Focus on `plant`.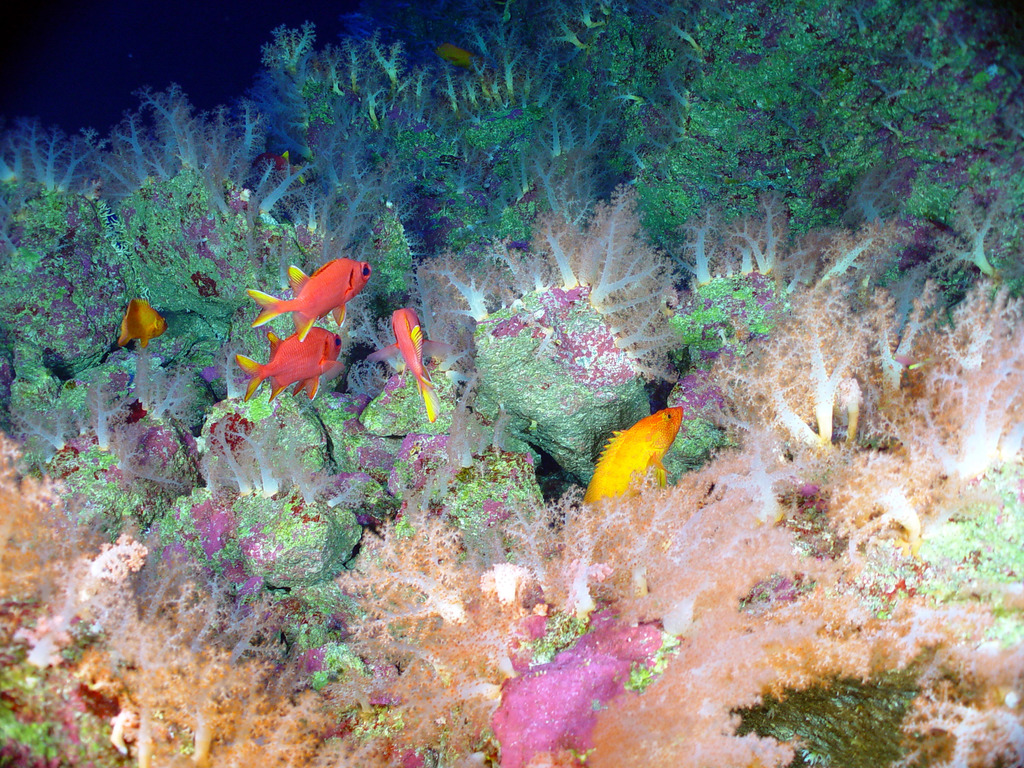
Focused at 5,123,132,376.
